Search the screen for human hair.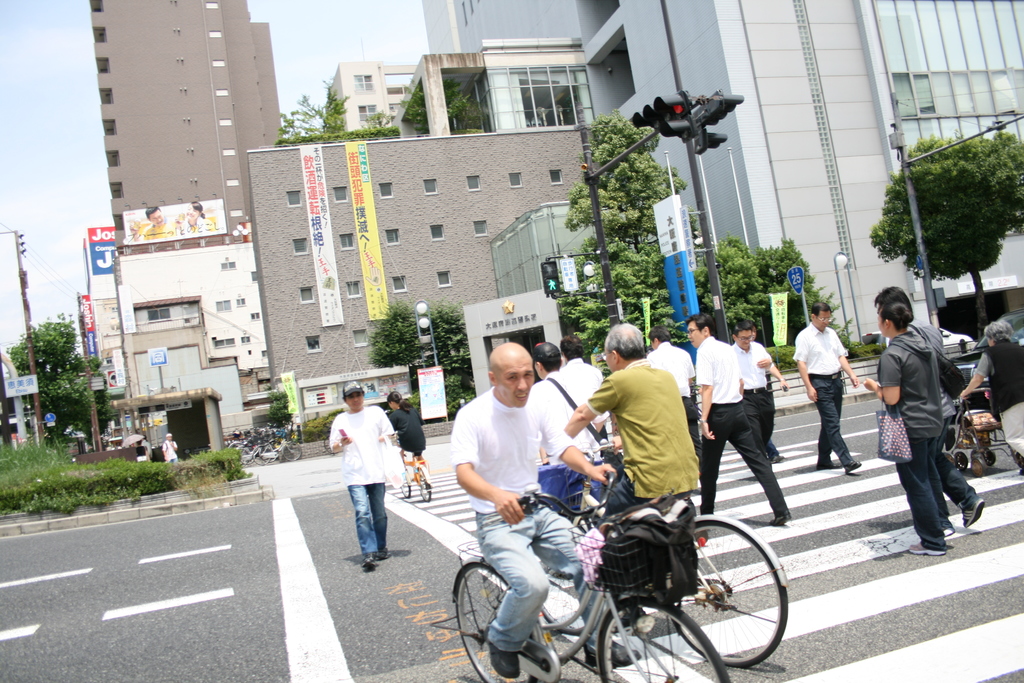
Found at BBox(874, 288, 915, 315).
